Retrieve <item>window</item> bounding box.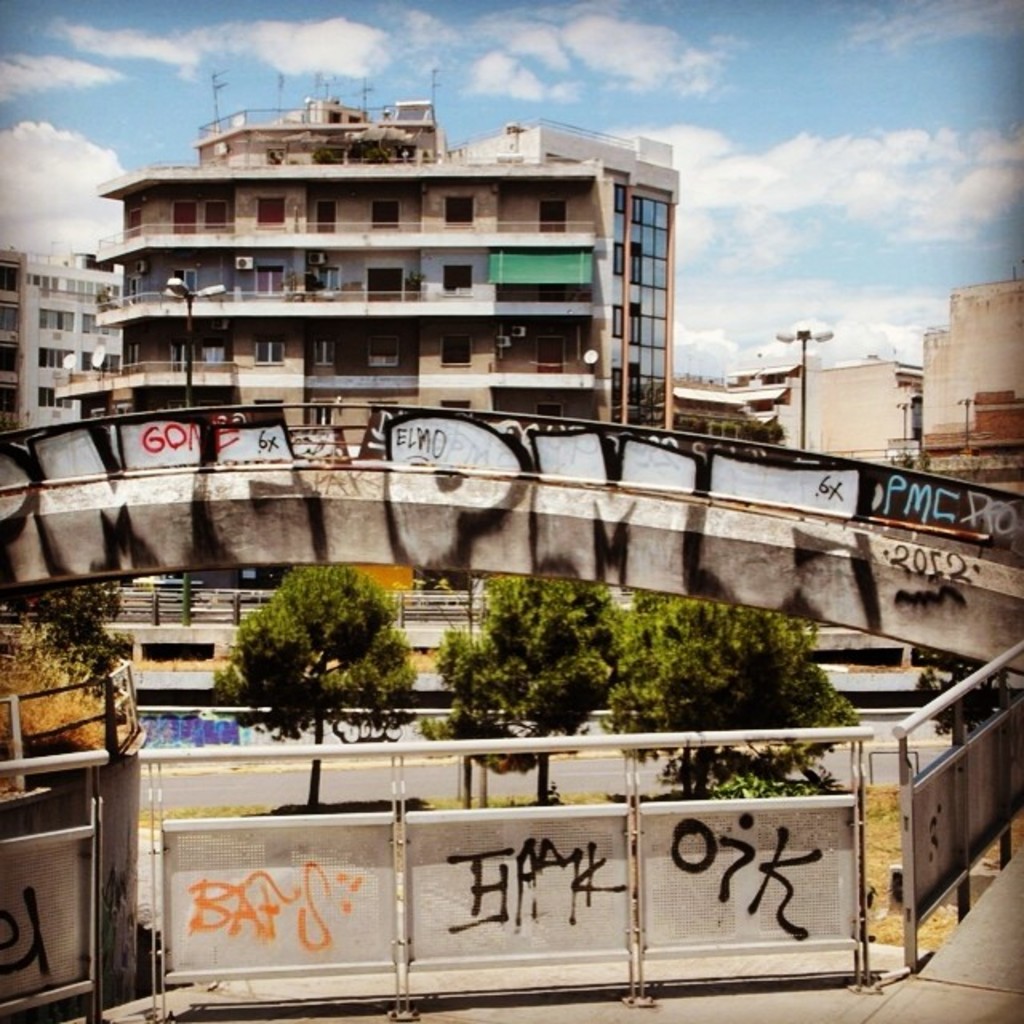
Bounding box: x1=445, y1=195, x2=480, y2=232.
